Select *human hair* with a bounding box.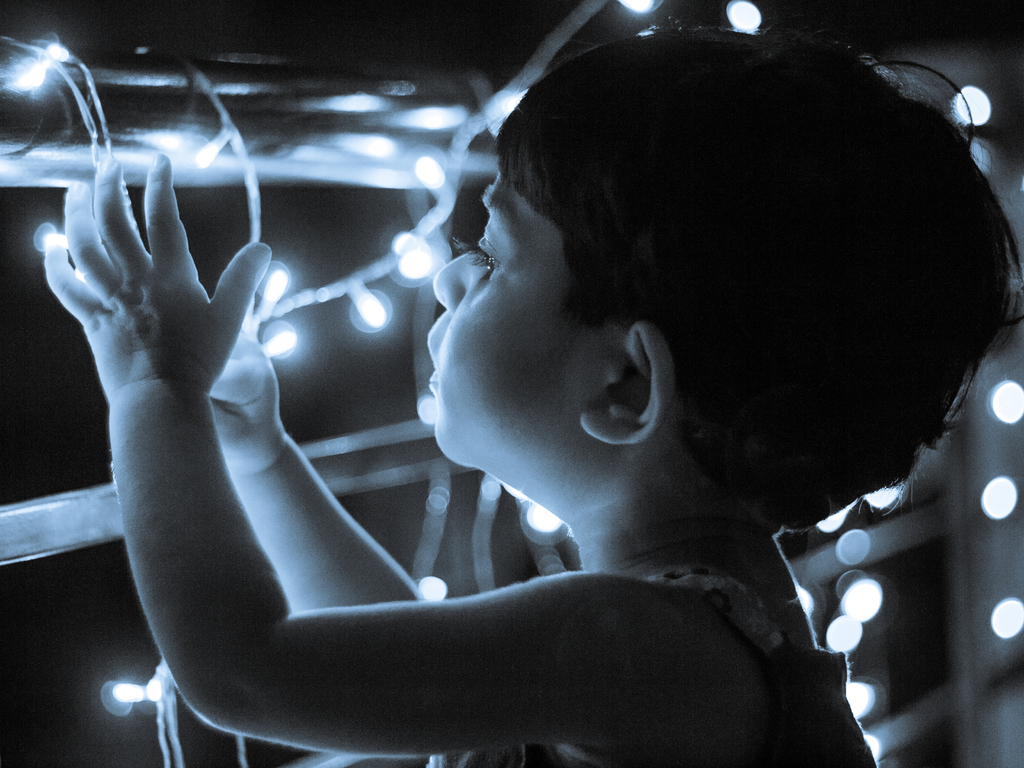
[452, 37, 995, 511].
